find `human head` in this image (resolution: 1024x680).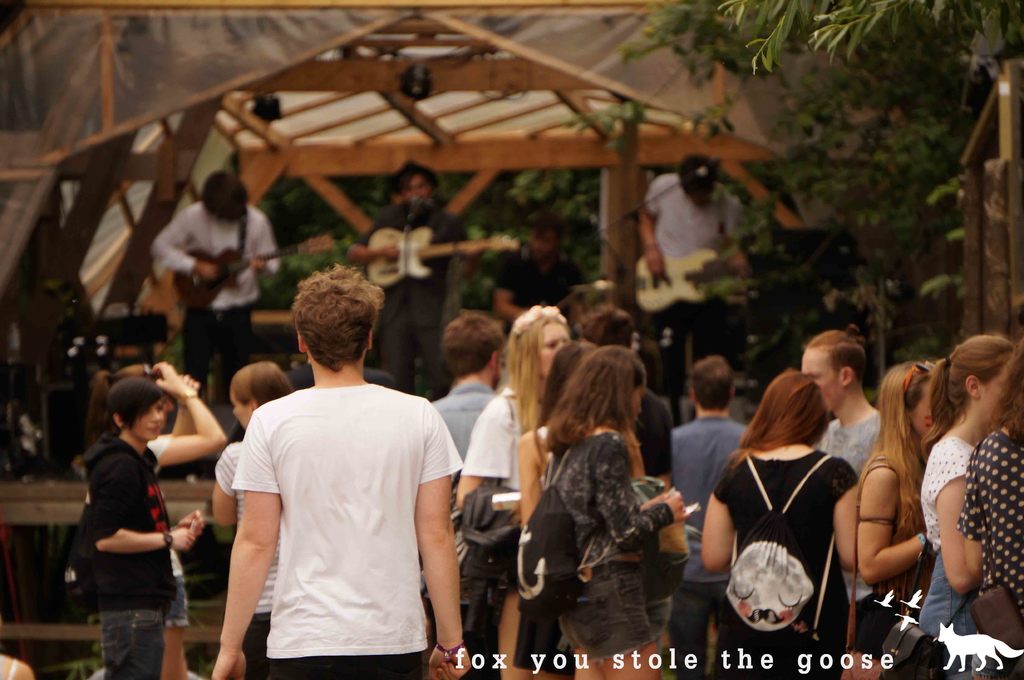
x1=552, y1=337, x2=596, y2=398.
